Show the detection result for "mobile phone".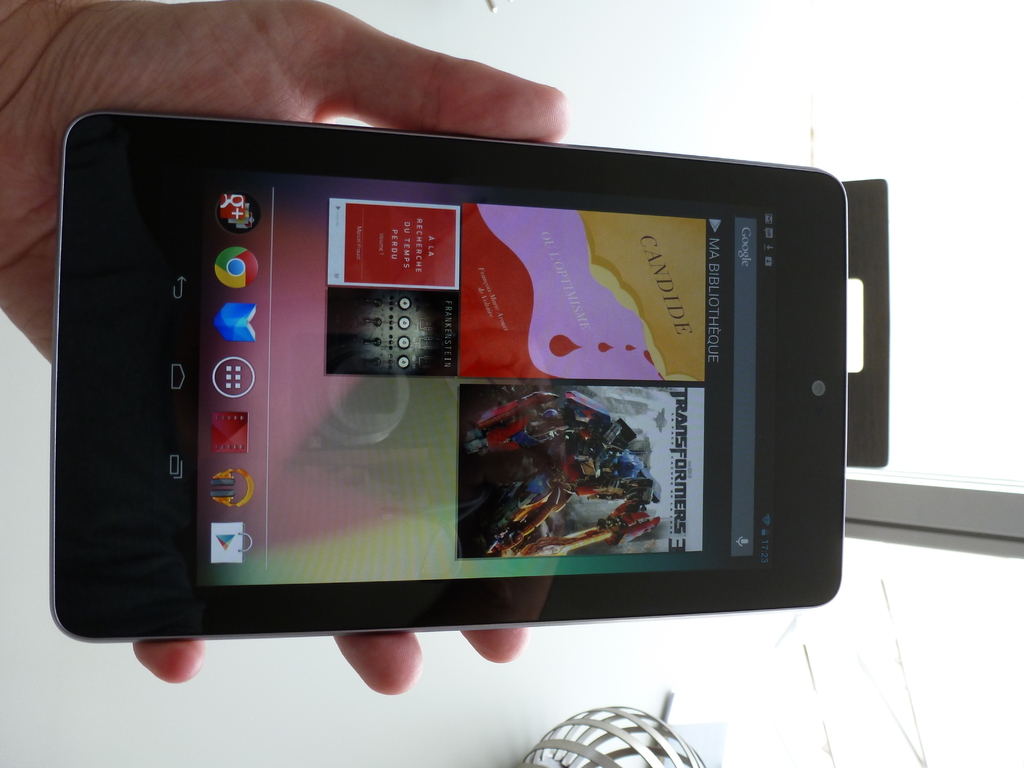
[left=47, top=111, right=849, bottom=646].
